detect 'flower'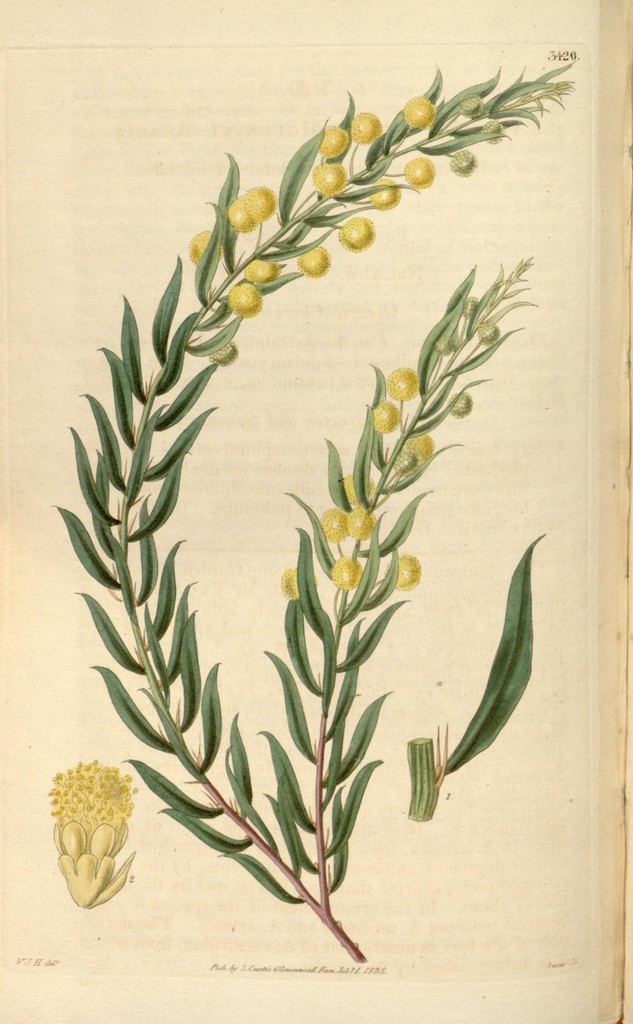
region(409, 433, 439, 460)
